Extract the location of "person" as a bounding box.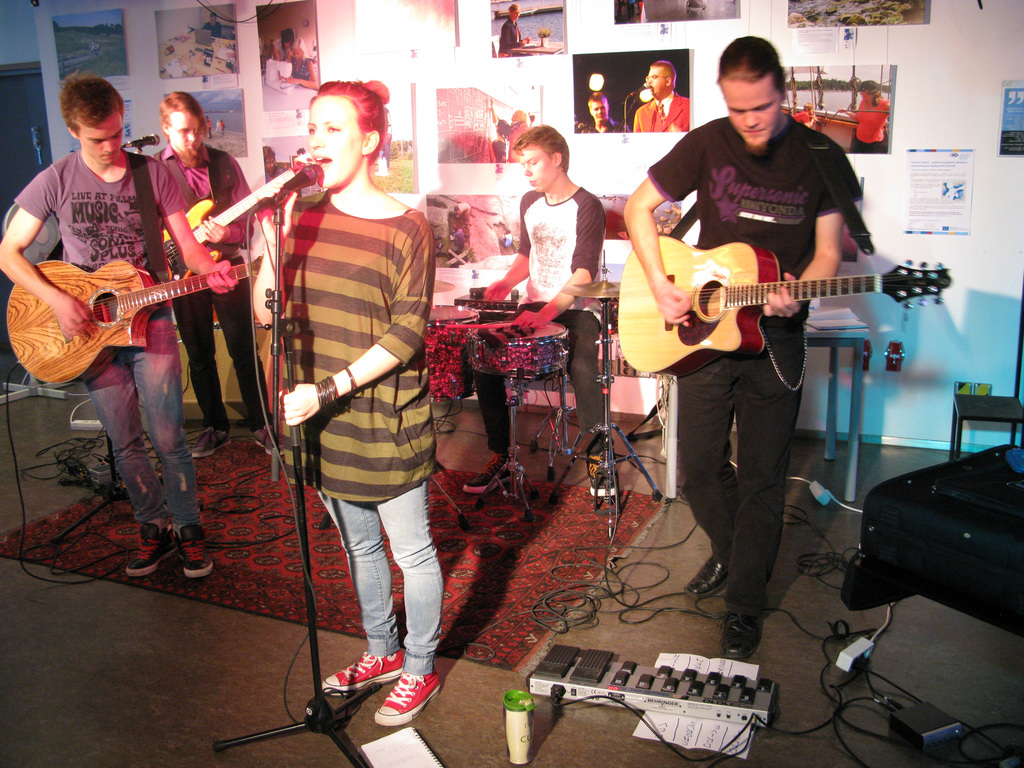
x1=505, y1=6, x2=530, y2=56.
